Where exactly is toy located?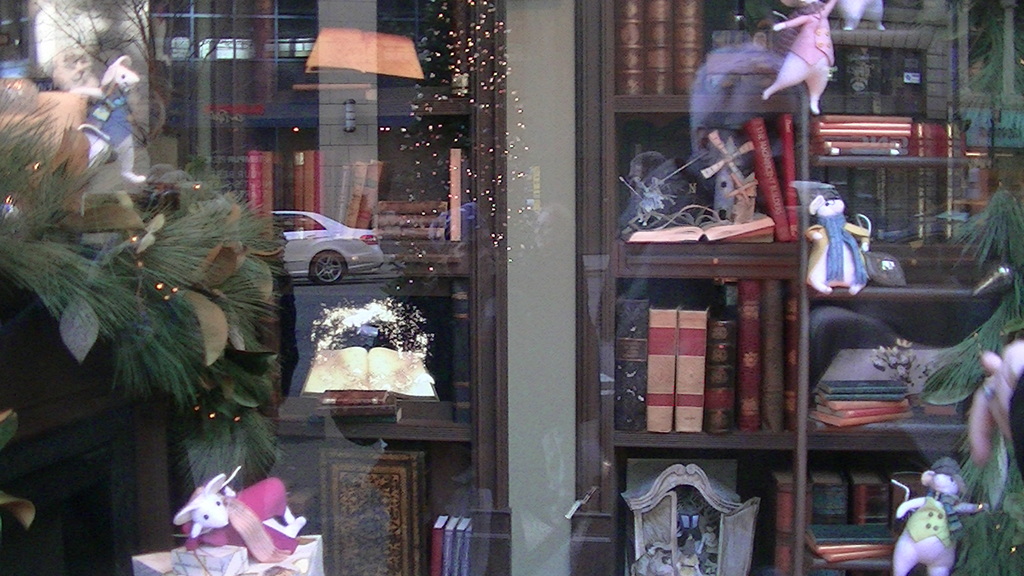
Its bounding box is (902,486,972,573).
